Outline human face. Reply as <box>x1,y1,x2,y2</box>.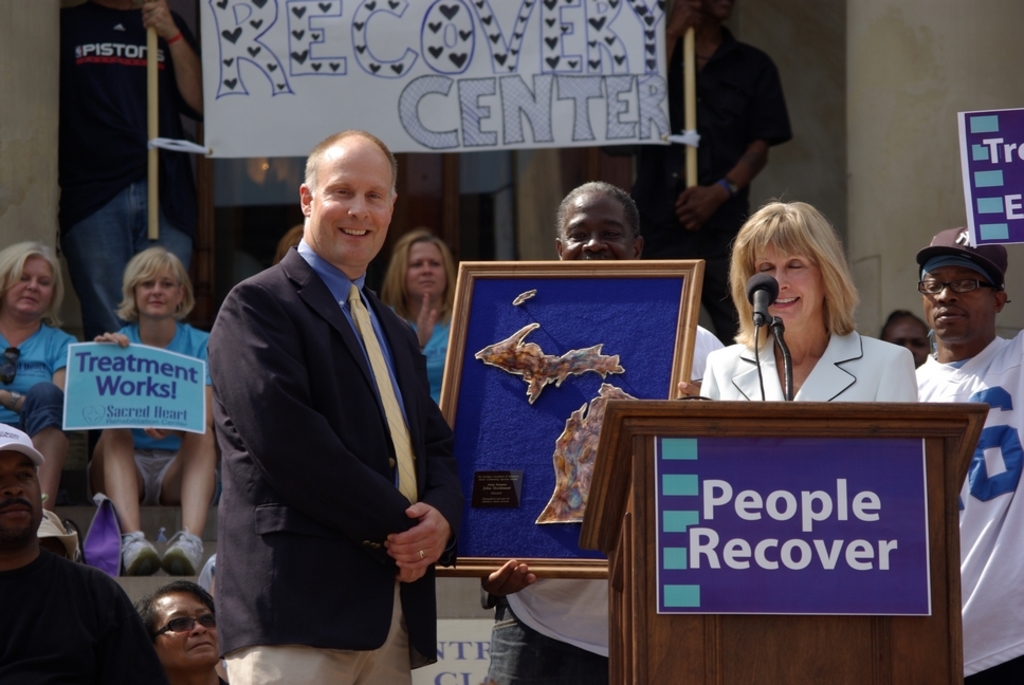
<box>136,266,182,315</box>.
